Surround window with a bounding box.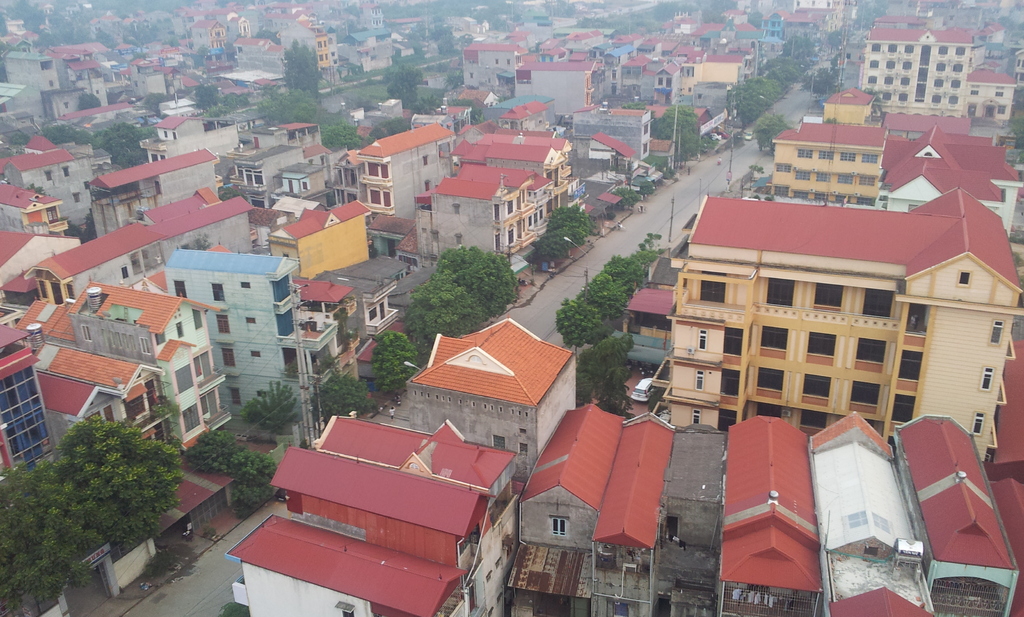
rect(753, 368, 781, 399).
